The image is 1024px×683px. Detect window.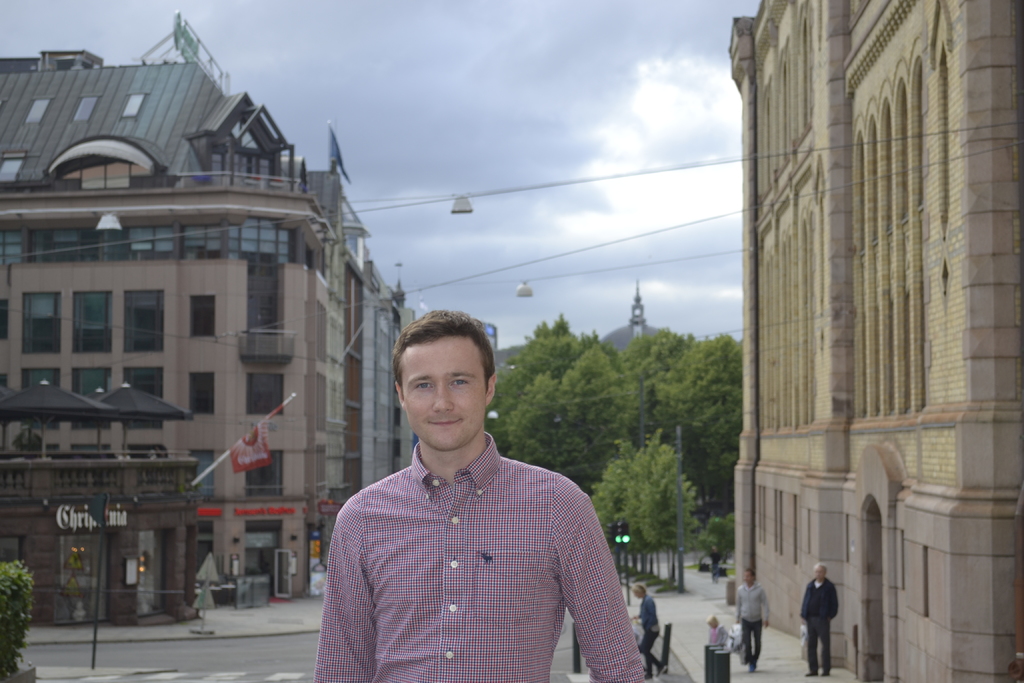
Detection: {"x1": 189, "y1": 297, "x2": 217, "y2": 339}.
